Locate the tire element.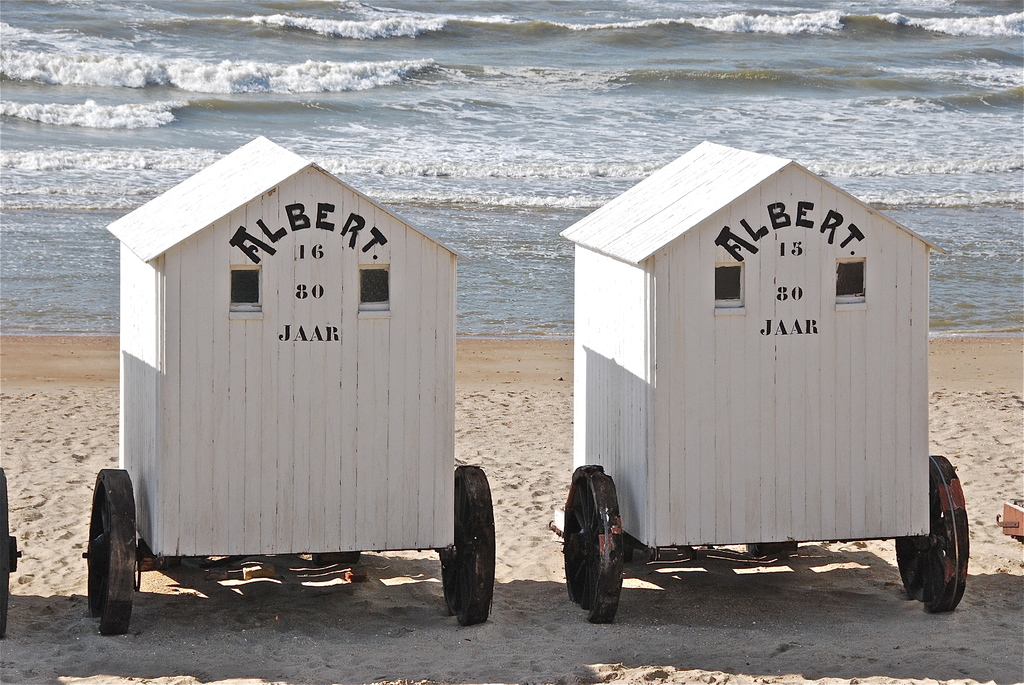
Element bbox: (x1=91, y1=474, x2=134, y2=638).
